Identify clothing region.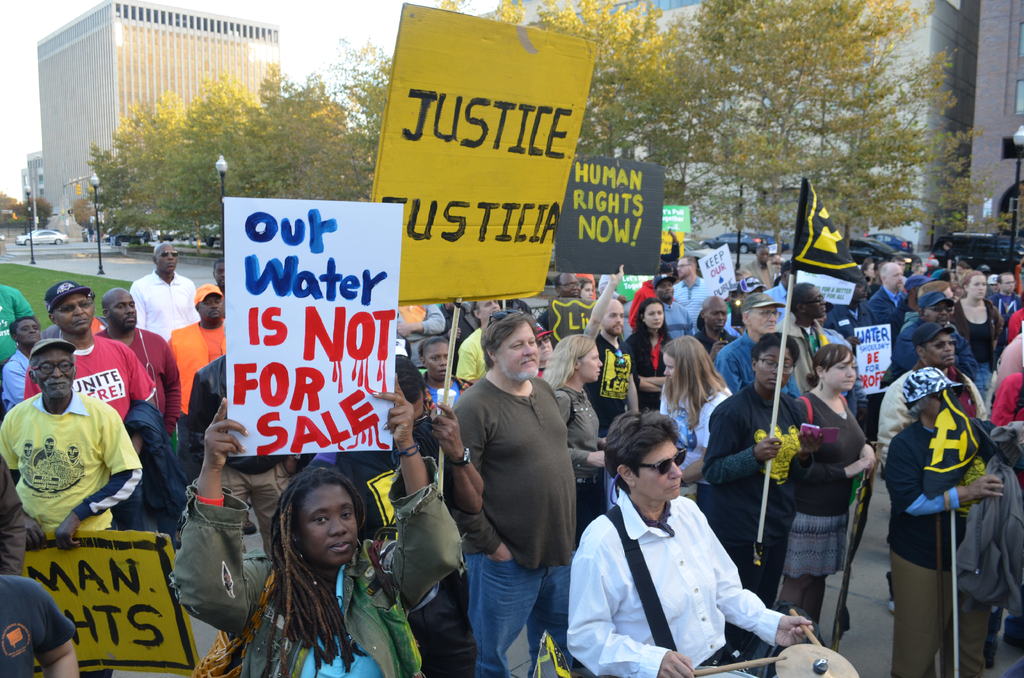
Region: [left=0, top=462, right=26, bottom=577].
